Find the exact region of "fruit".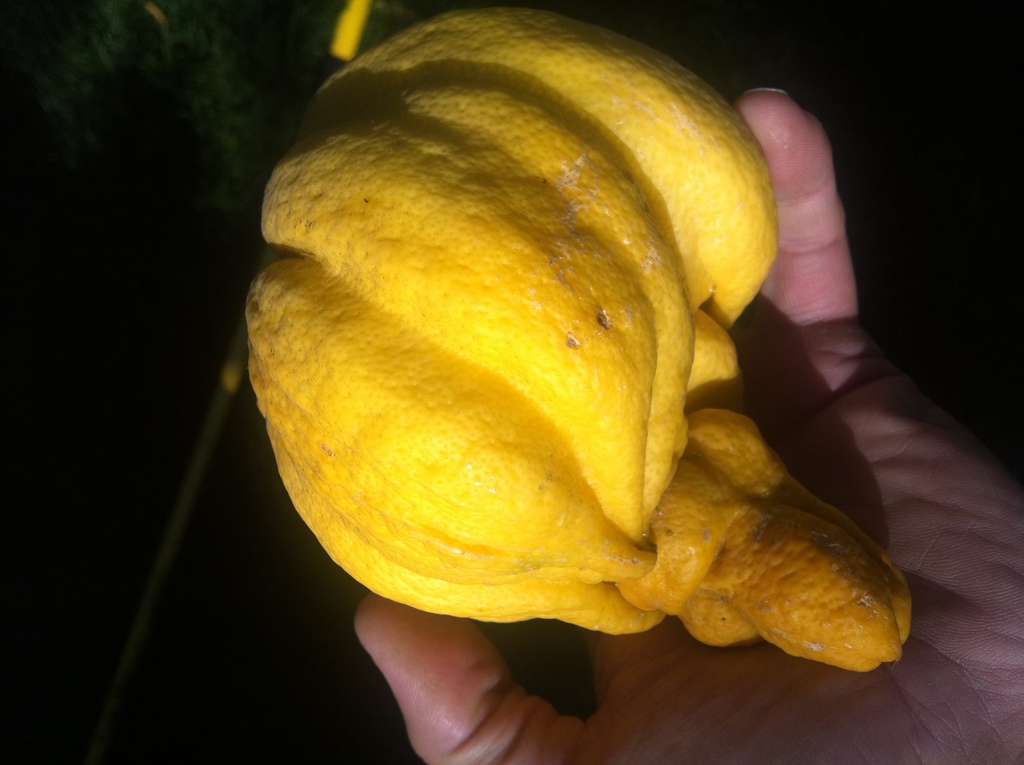
Exact region: <bbox>227, 48, 908, 638</bbox>.
